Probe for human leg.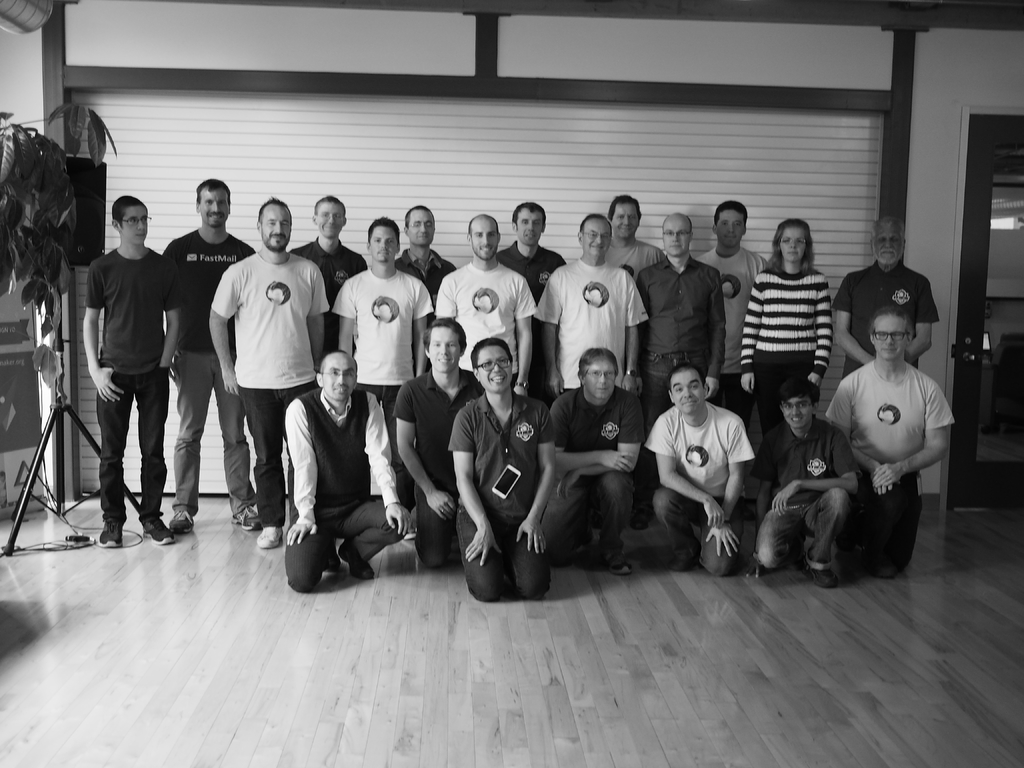
Probe result: bbox=(129, 372, 169, 543).
